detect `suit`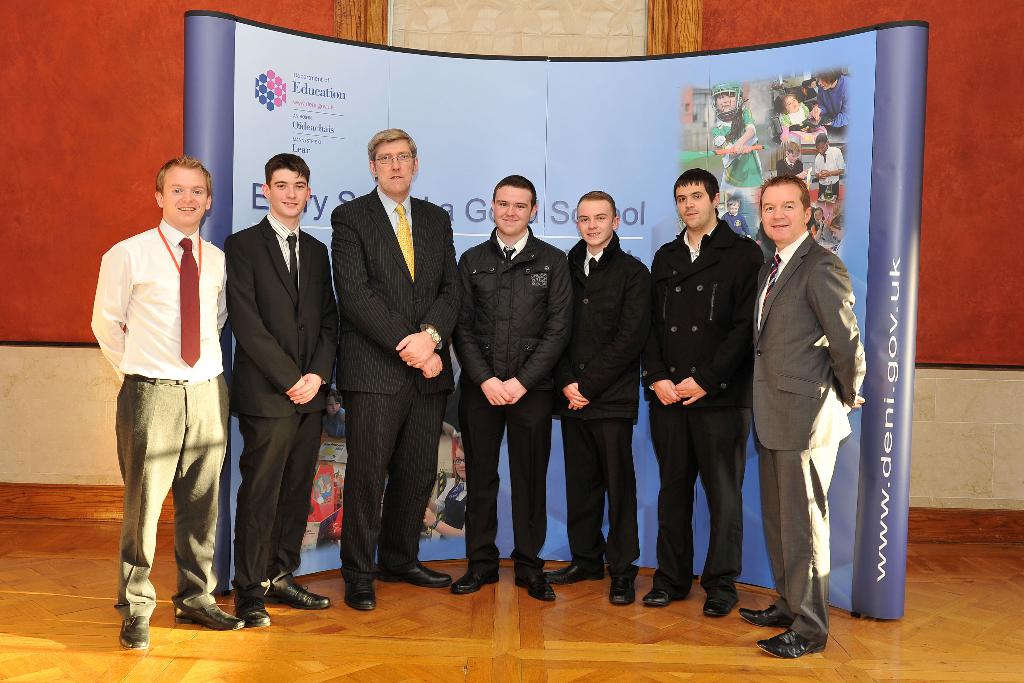
{"x1": 639, "y1": 210, "x2": 769, "y2": 596}
